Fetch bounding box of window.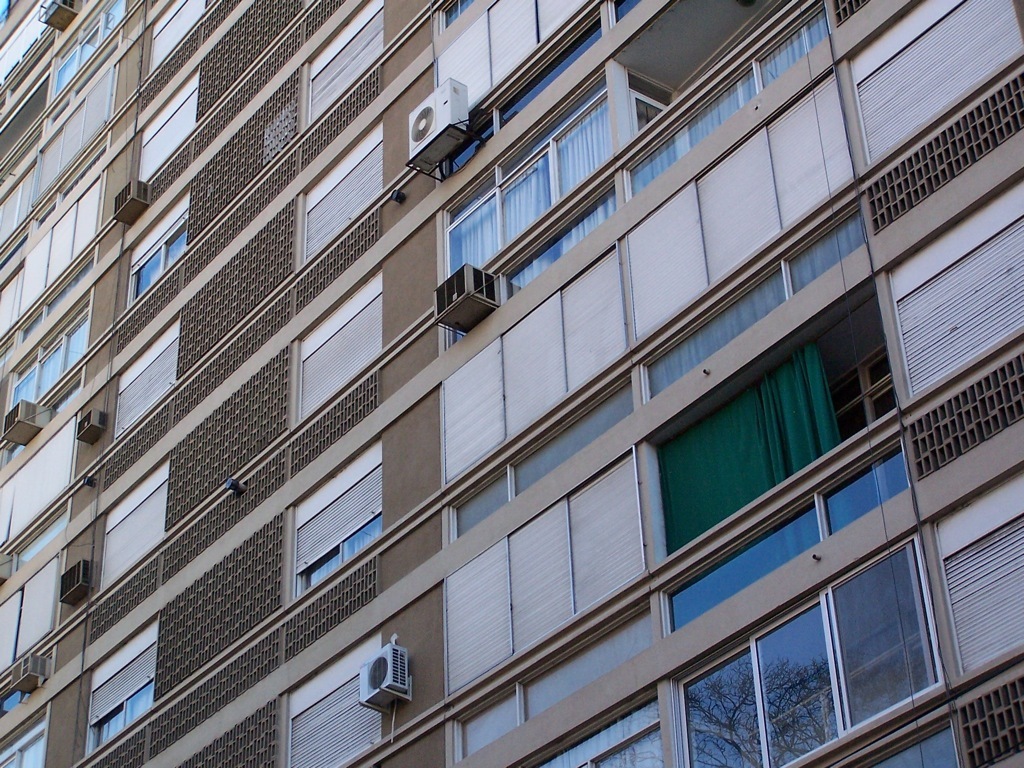
Bbox: rect(833, 527, 974, 728).
